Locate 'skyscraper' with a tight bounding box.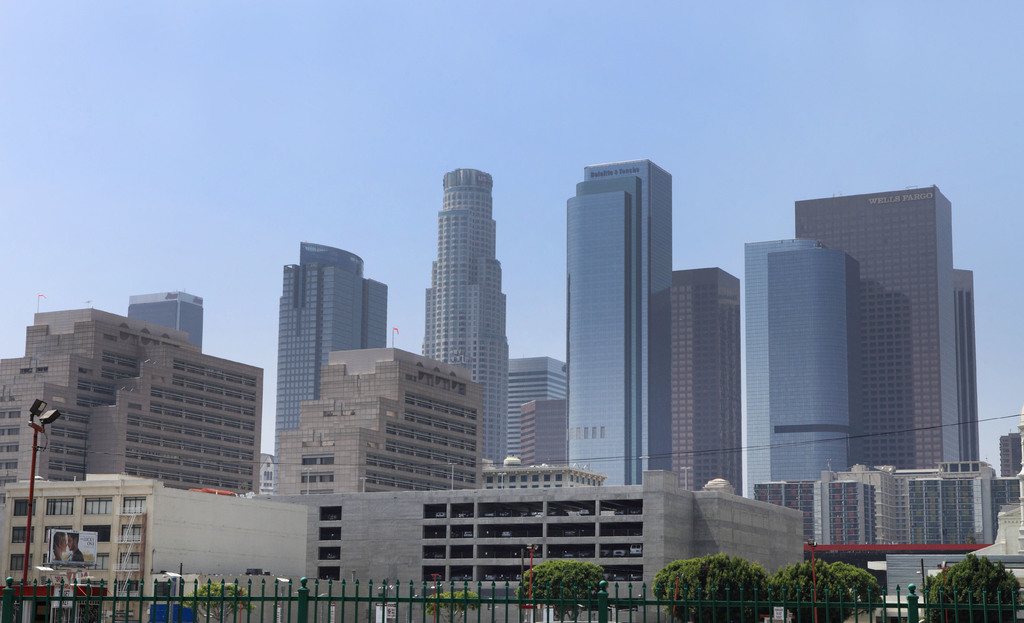
left=268, top=239, right=385, bottom=505.
